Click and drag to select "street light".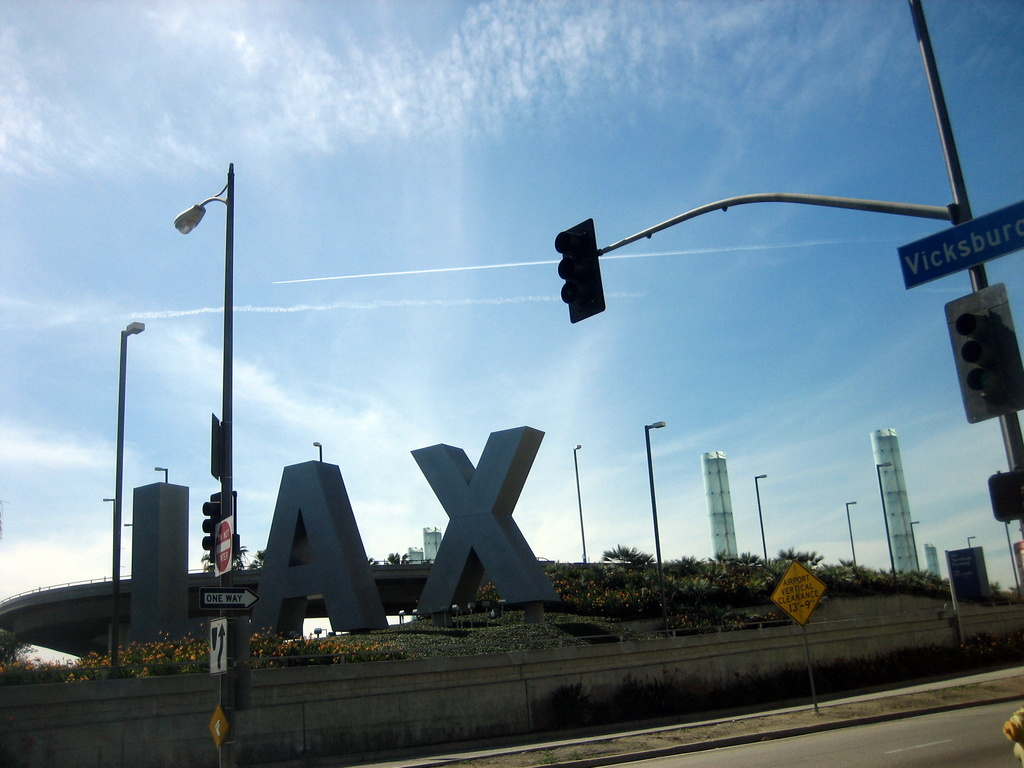
Selection: region(170, 161, 237, 767).
